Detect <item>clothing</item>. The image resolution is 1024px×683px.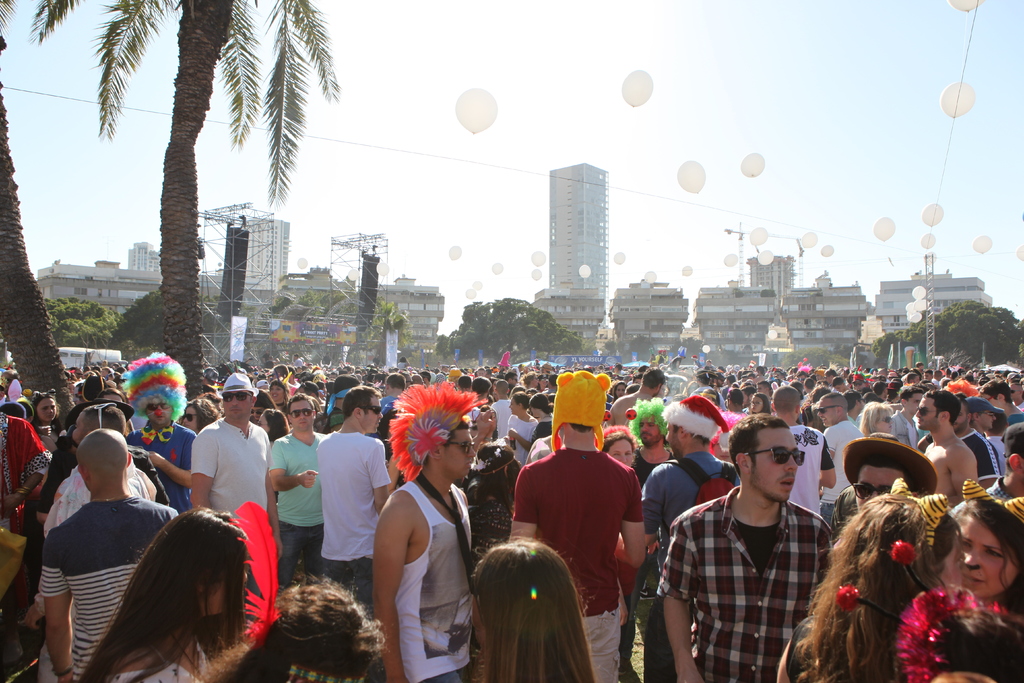
(left=647, top=450, right=737, bottom=525).
